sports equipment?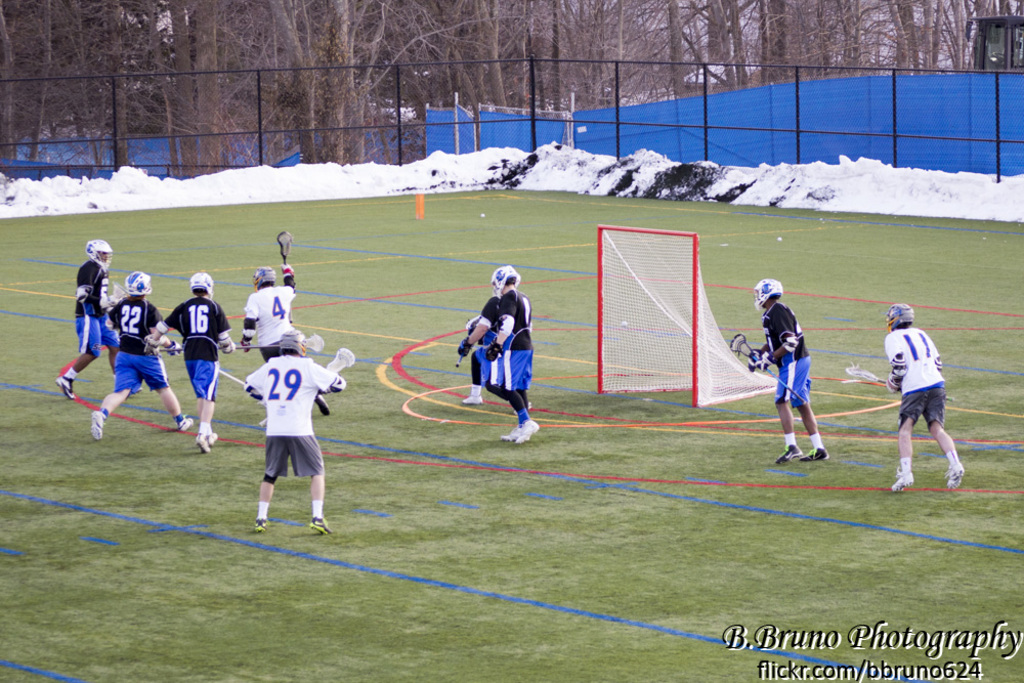
{"x1": 190, "y1": 272, "x2": 213, "y2": 299}
